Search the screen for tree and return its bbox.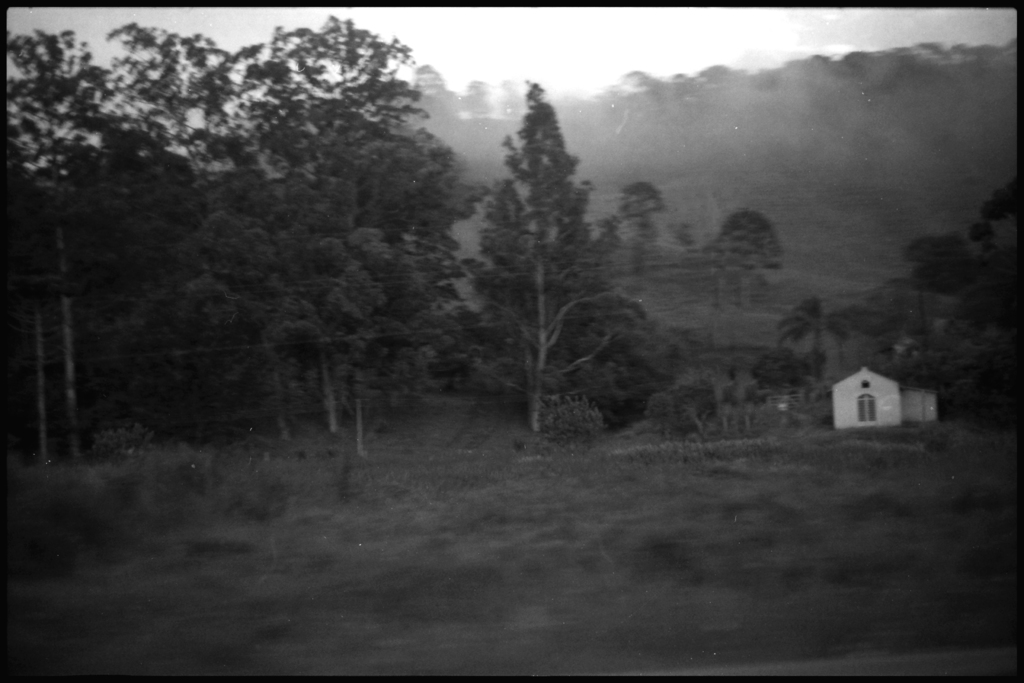
Found: [0,1,464,440].
